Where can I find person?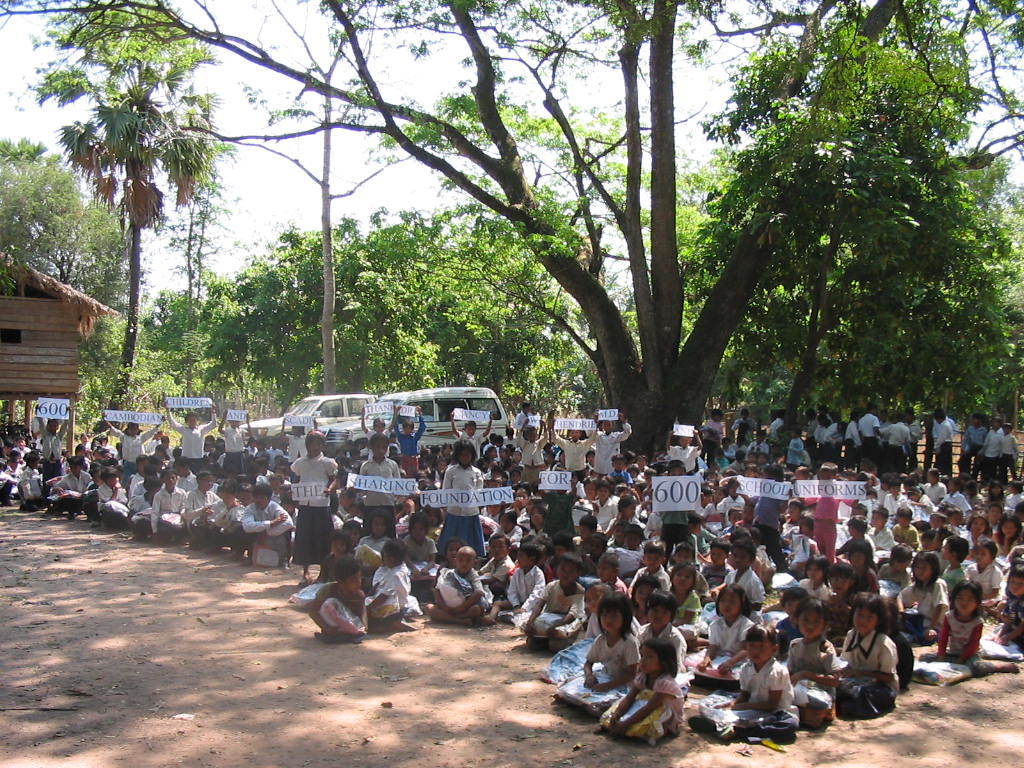
You can find it at [882,408,915,477].
